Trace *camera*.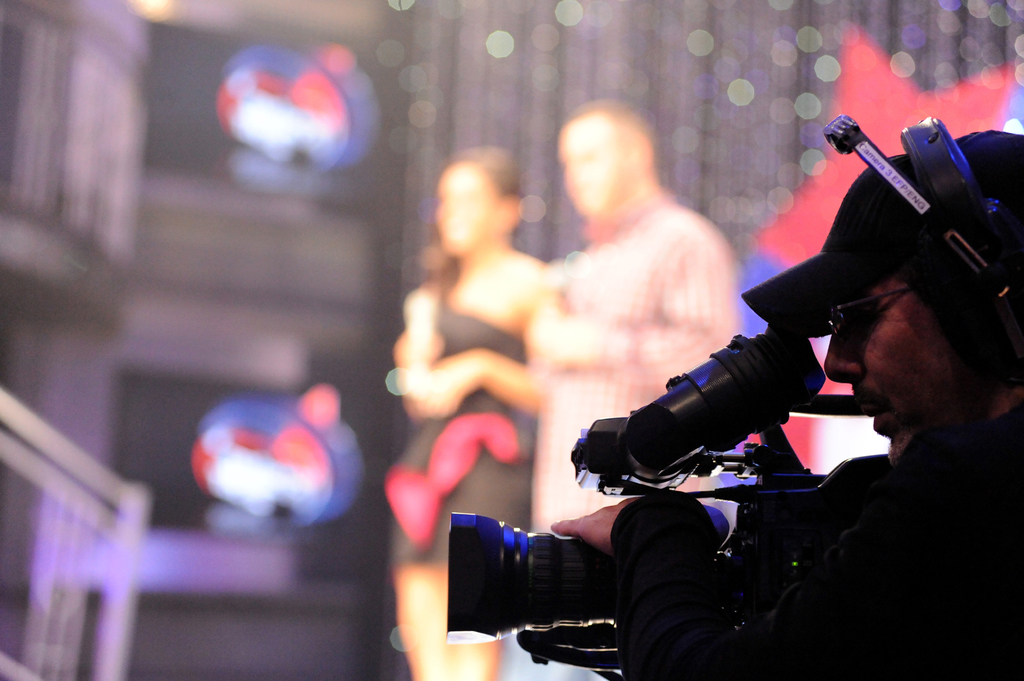
Traced to bbox(447, 320, 888, 672).
